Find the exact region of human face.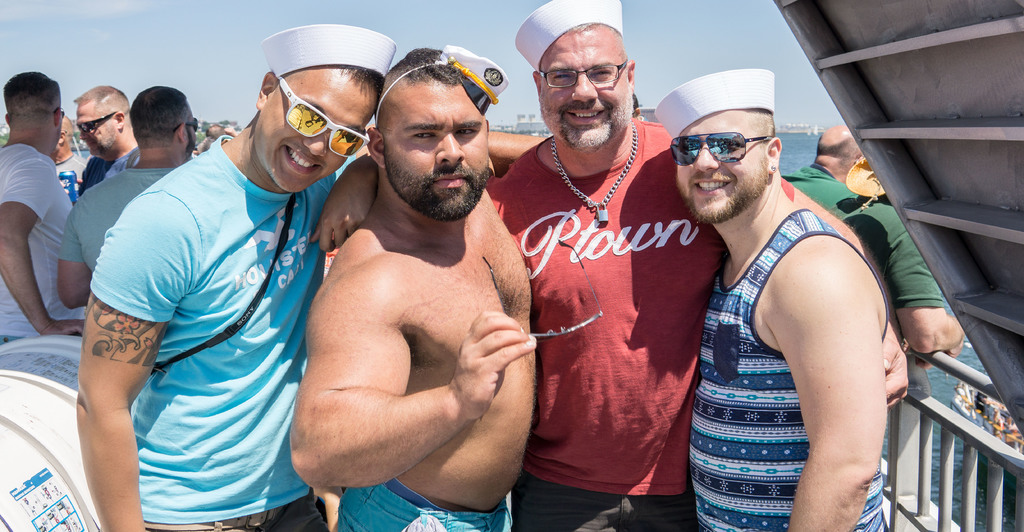
Exact region: [left=675, top=115, right=762, bottom=227].
